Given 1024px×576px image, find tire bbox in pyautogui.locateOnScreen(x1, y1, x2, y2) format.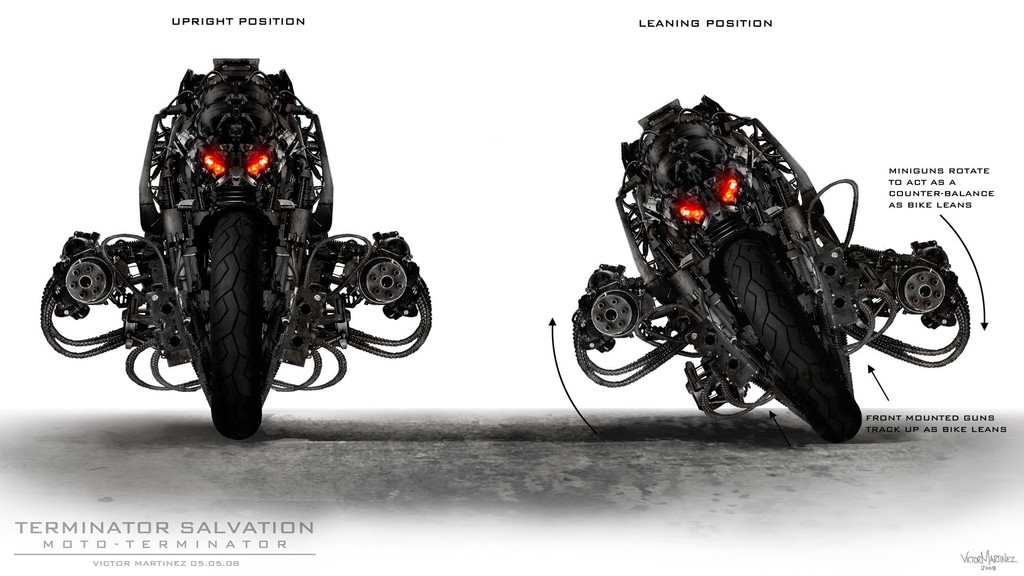
pyautogui.locateOnScreen(203, 209, 271, 440).
